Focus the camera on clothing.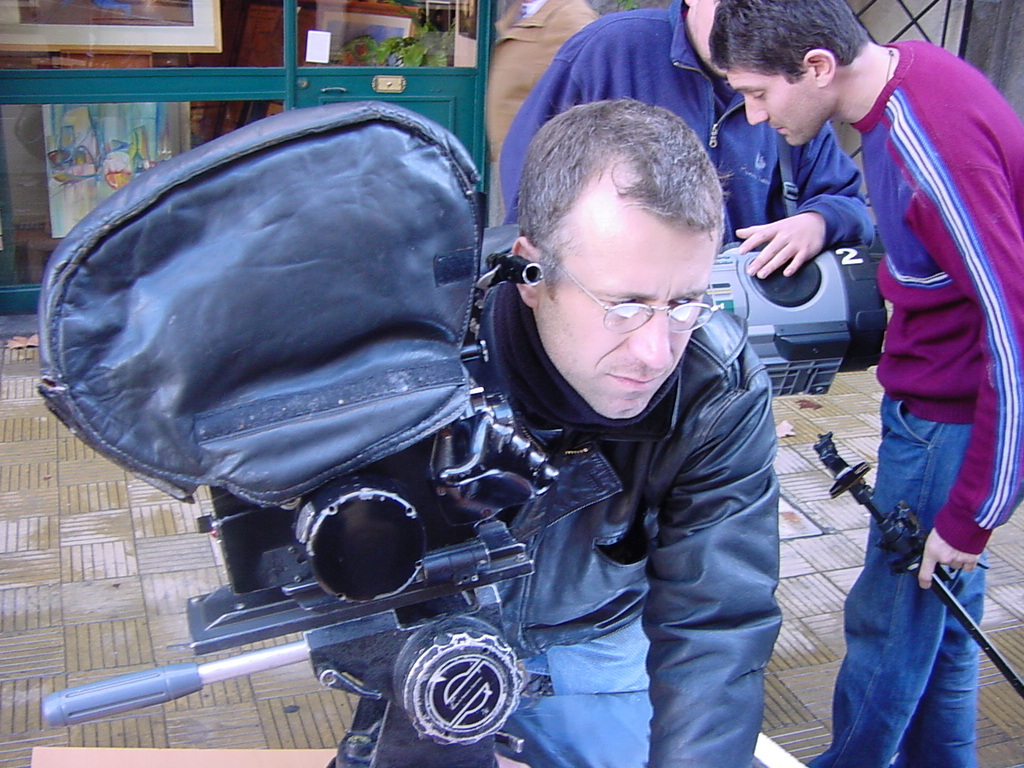
Focus region: Rect(497, 0, 876, 256).
